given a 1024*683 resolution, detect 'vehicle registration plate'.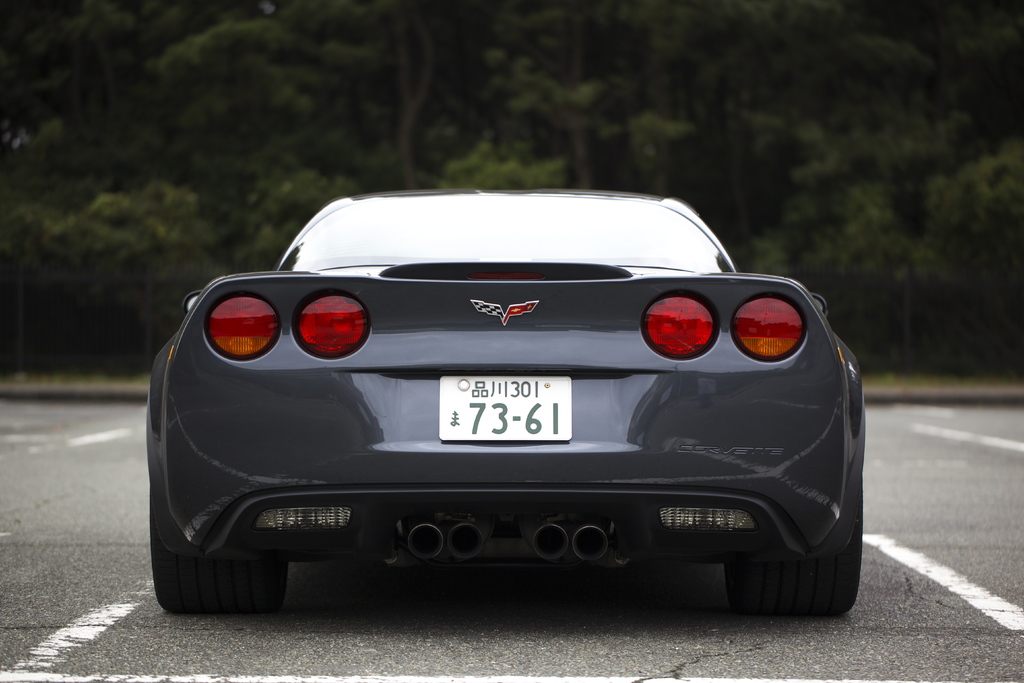
pyautogui.locateOnScreen(435, 374, 573, 443).
